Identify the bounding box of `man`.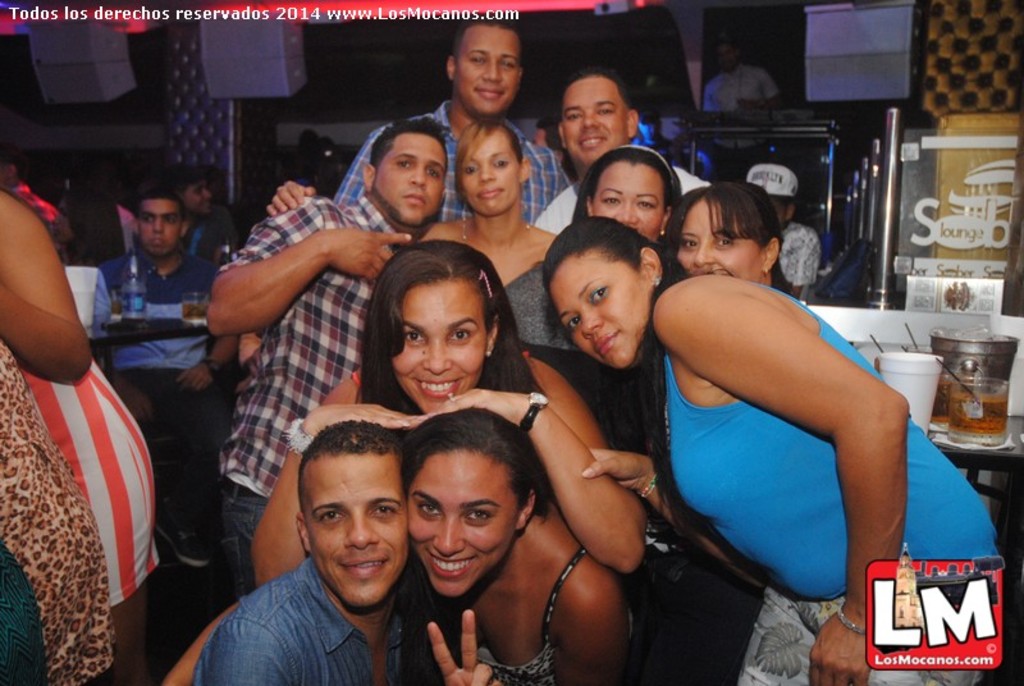
detection(526, 69, 712, 235).
